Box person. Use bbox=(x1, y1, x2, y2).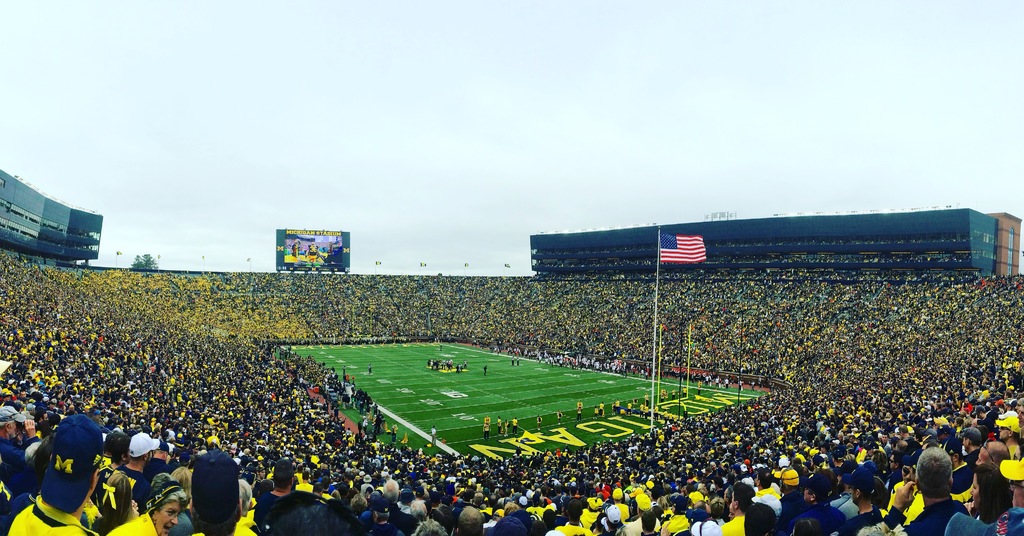
bbox=(428, 419, 438, 446).
